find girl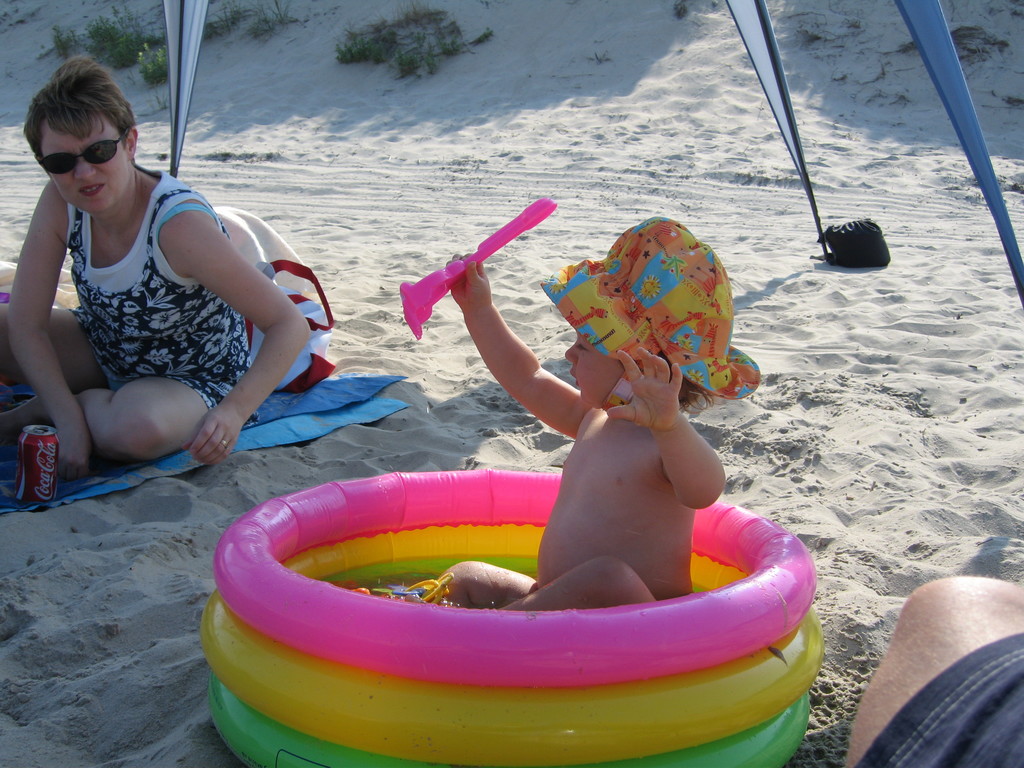
4:75:336:525
